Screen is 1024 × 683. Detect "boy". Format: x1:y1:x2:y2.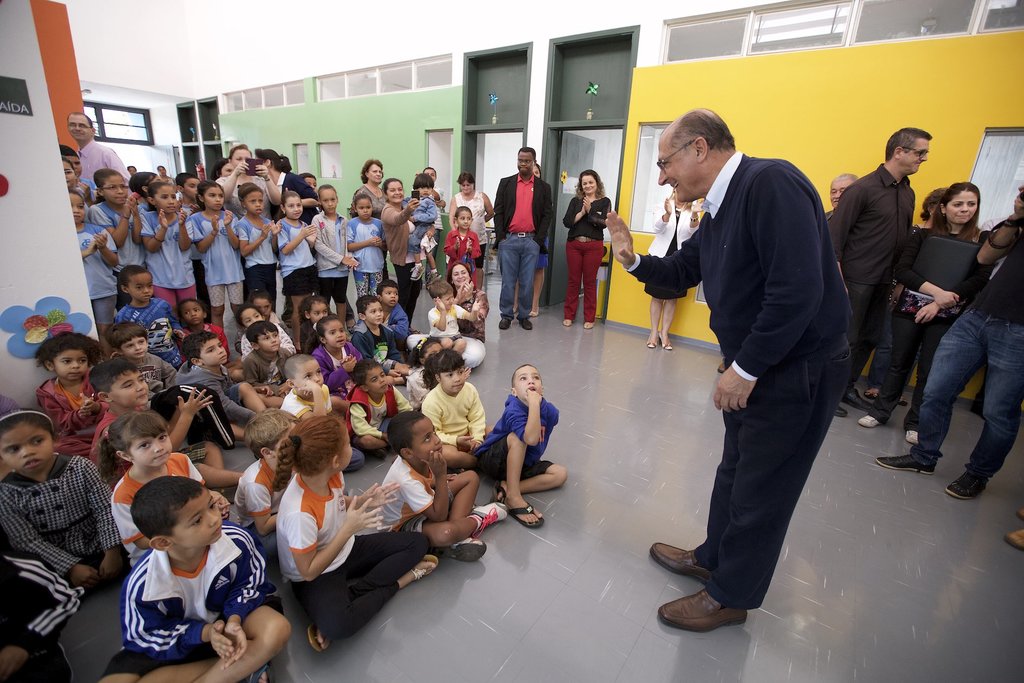
353:283:416:349.
